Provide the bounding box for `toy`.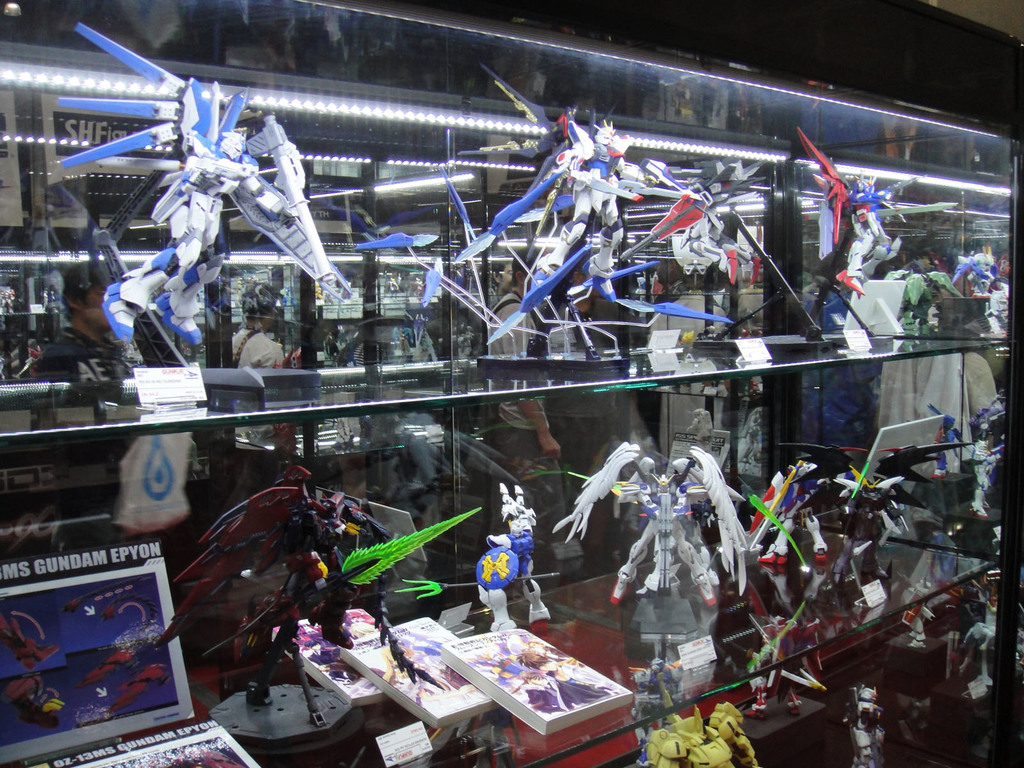
(735,450,831,570).
